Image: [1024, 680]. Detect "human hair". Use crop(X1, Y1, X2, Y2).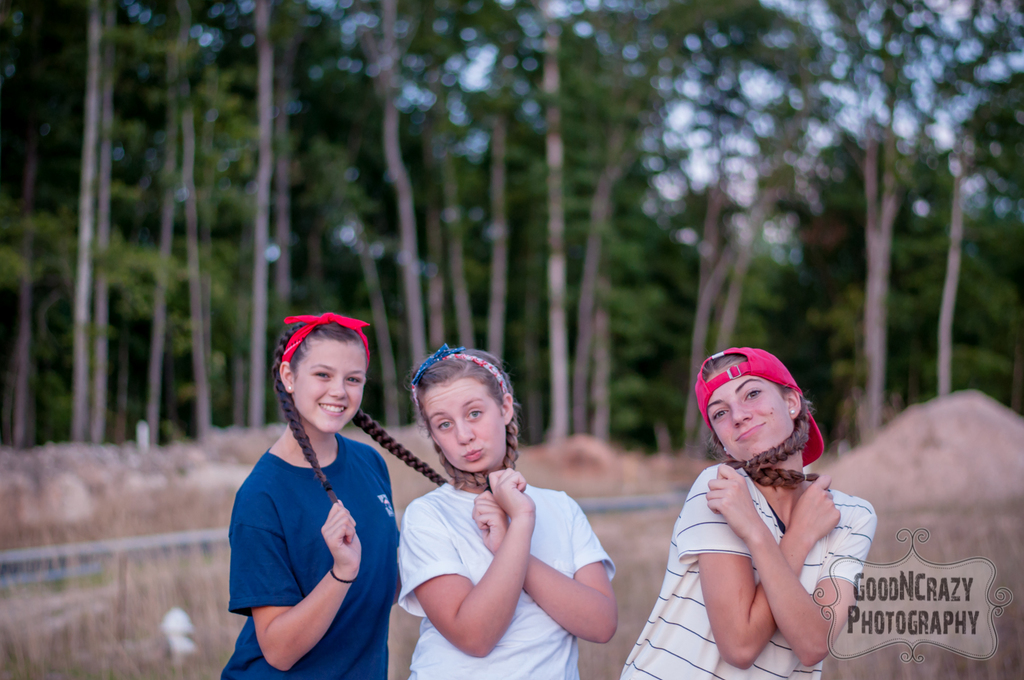
crop(272, 317, 443, 505).
